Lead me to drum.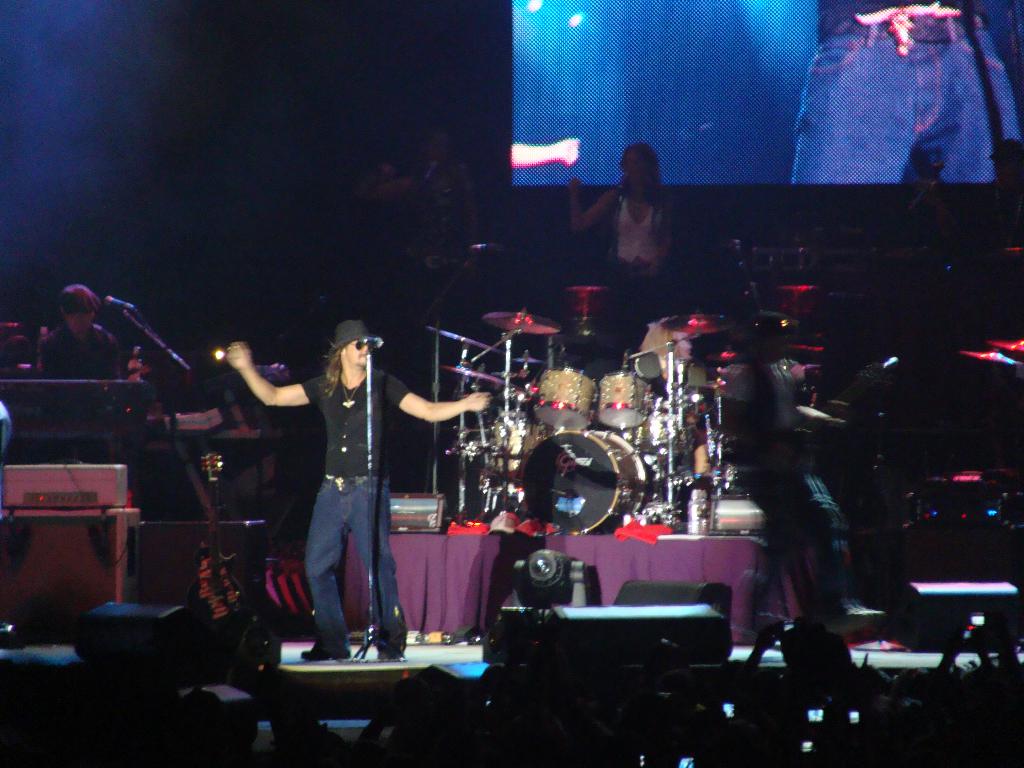
Lead to BBox(534, 367, 591, 426).
